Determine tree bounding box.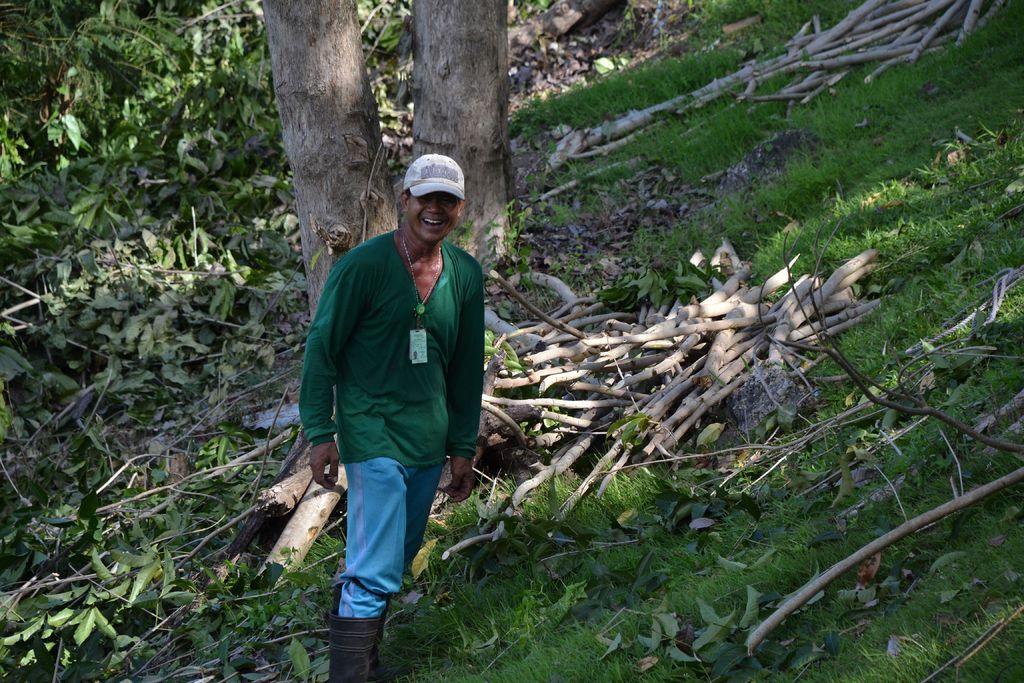
Determined: l=260, t=0, r=506, b=320.
